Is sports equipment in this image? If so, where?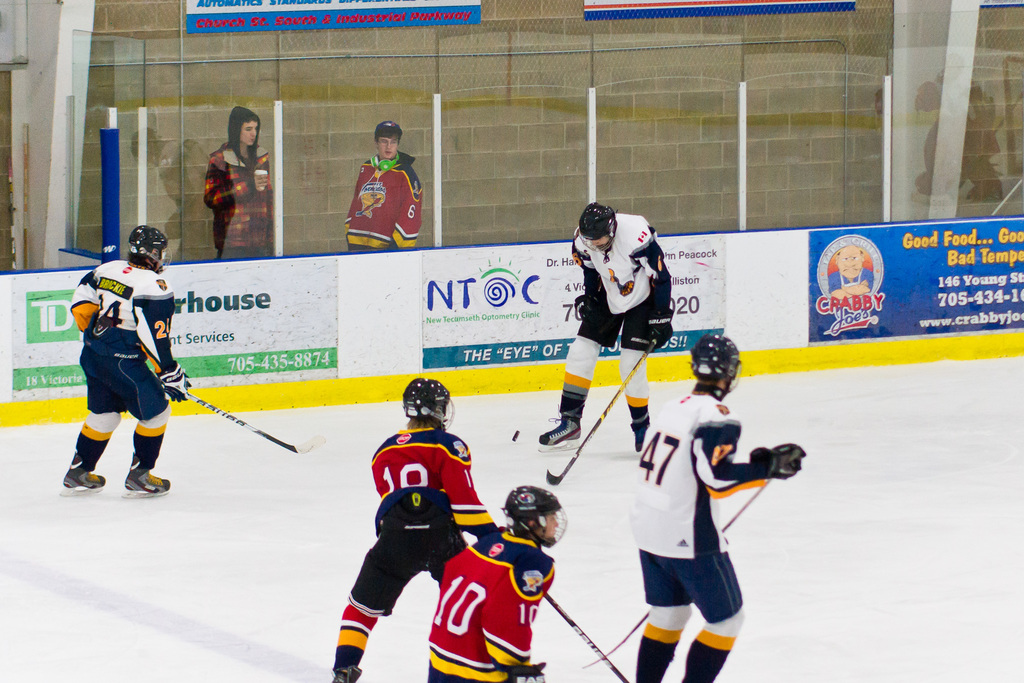
Yes, at bbox=[587, 486, 774, 668].
